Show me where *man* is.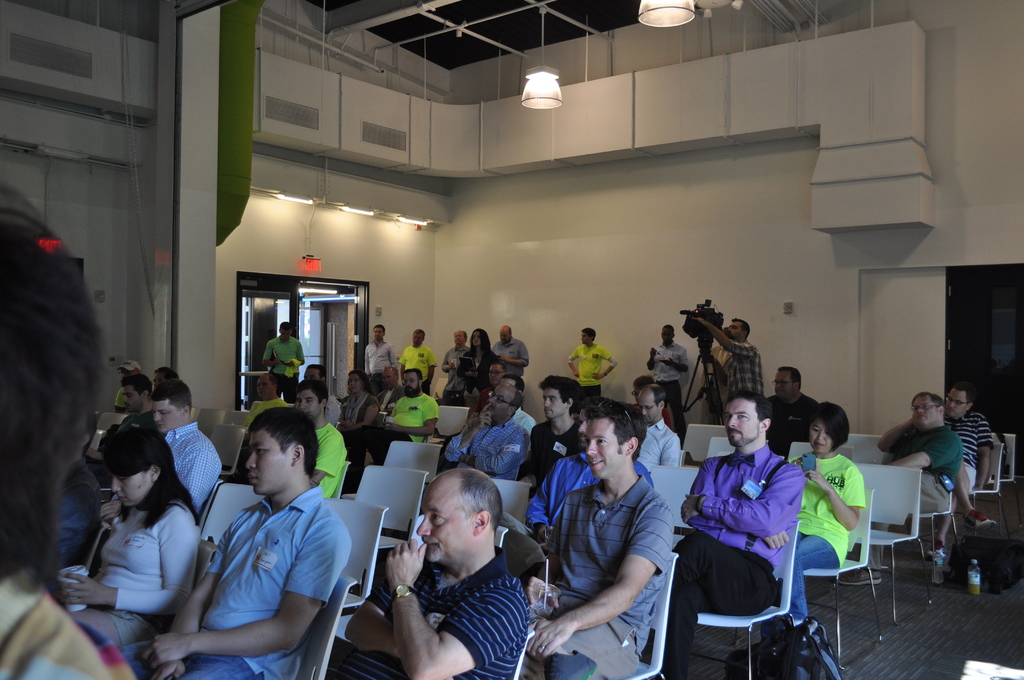
*man* is at 445 384 527 478.
